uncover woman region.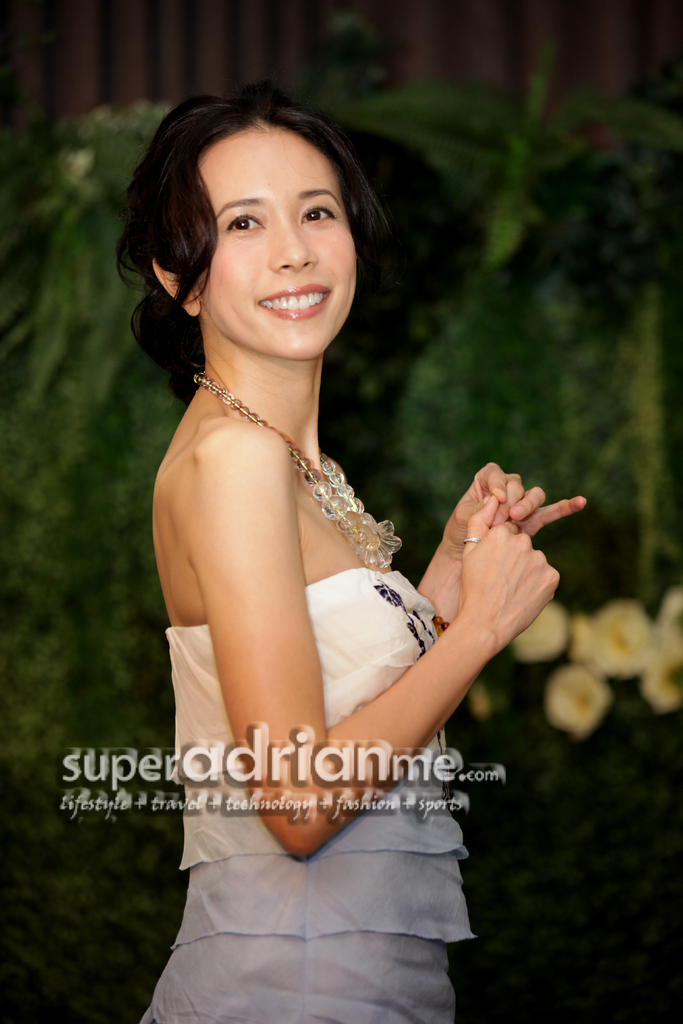
Uncovered: BBox(97, 82, 539, 917).
